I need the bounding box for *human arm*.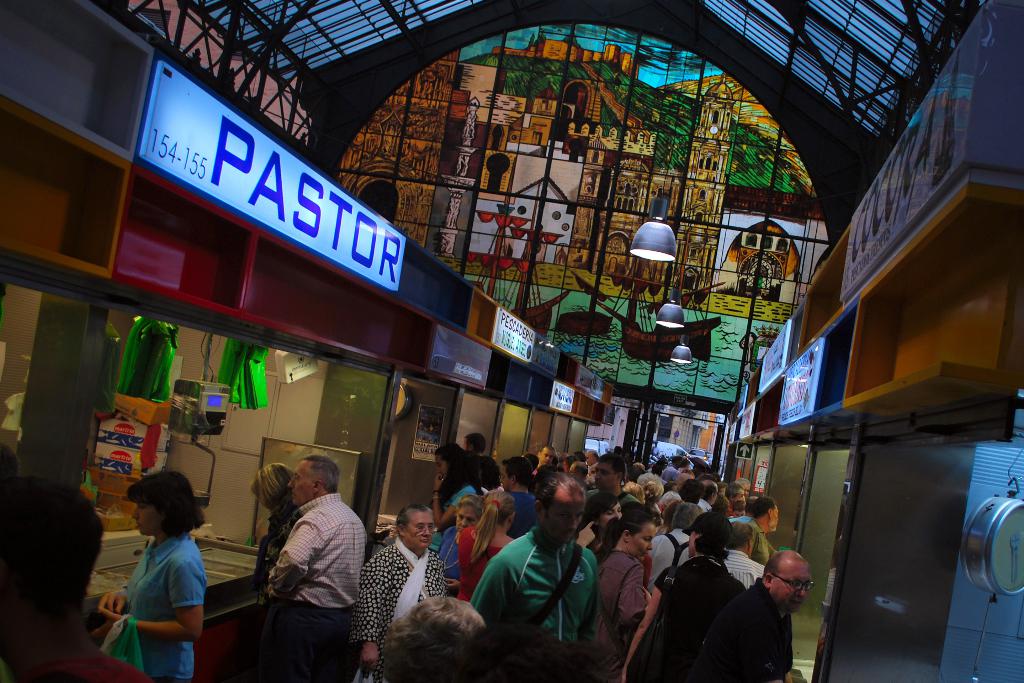
Here it is: 616/564/672/682.
